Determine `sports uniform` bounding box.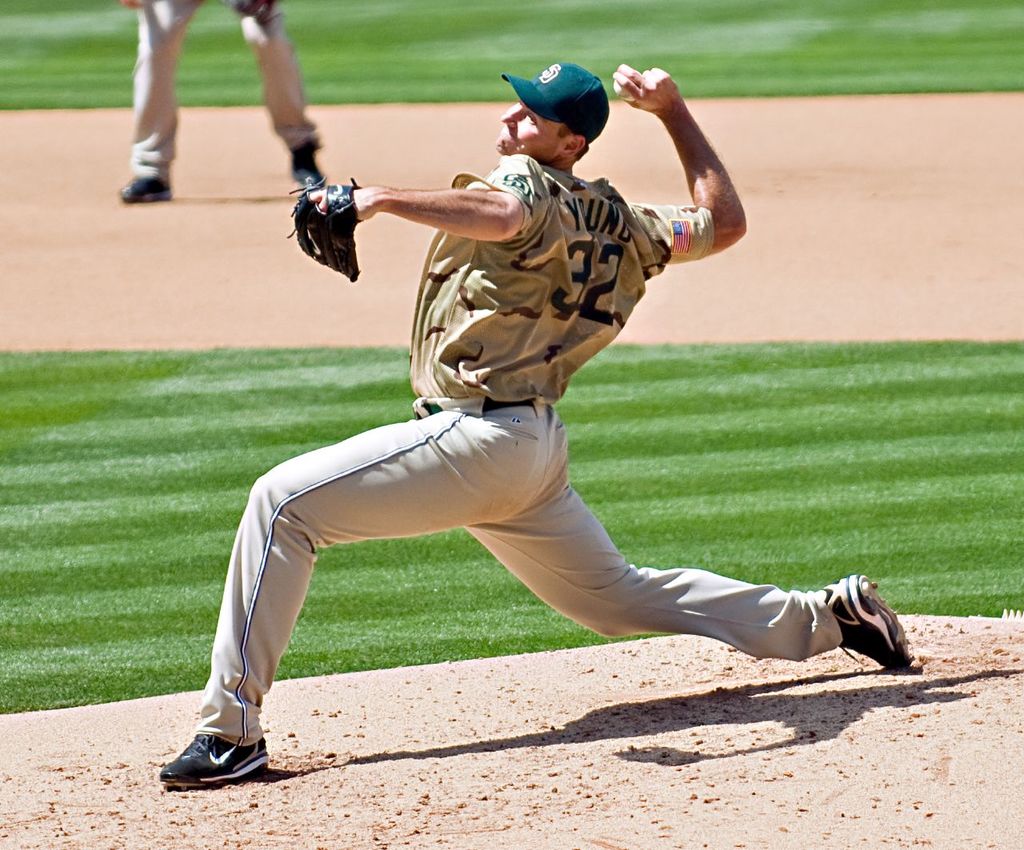
Determined: <box>167,57,918,790</box>.
